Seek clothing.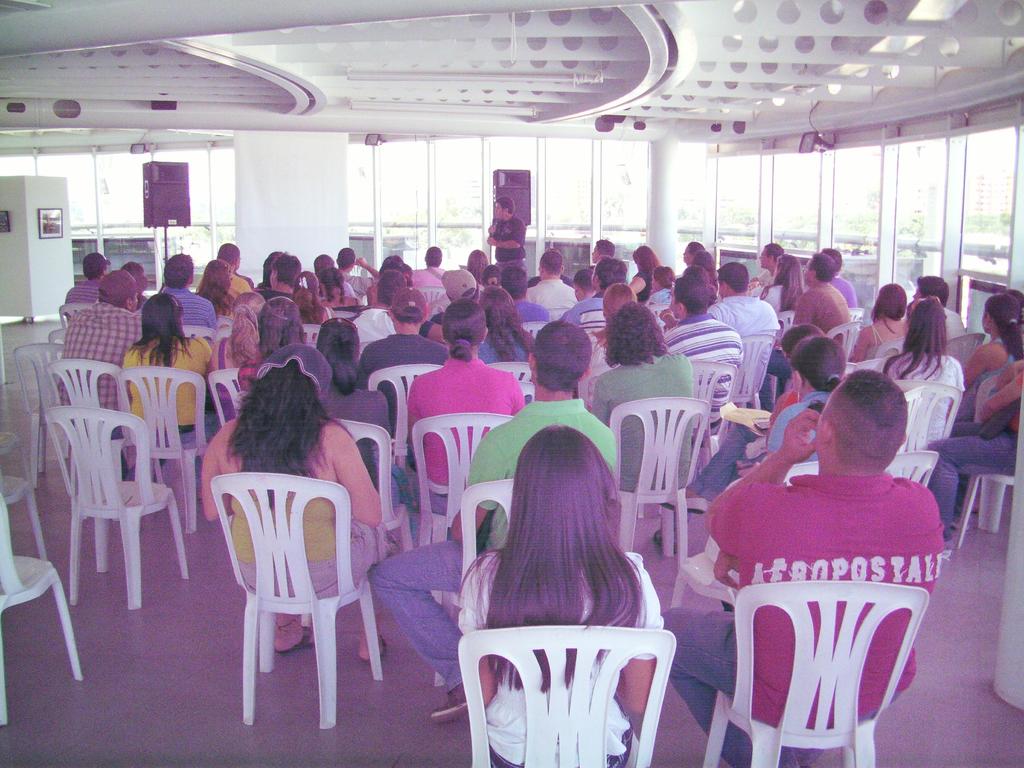
pyautogui.locateOnScreen(202, 412, 382, 662).
